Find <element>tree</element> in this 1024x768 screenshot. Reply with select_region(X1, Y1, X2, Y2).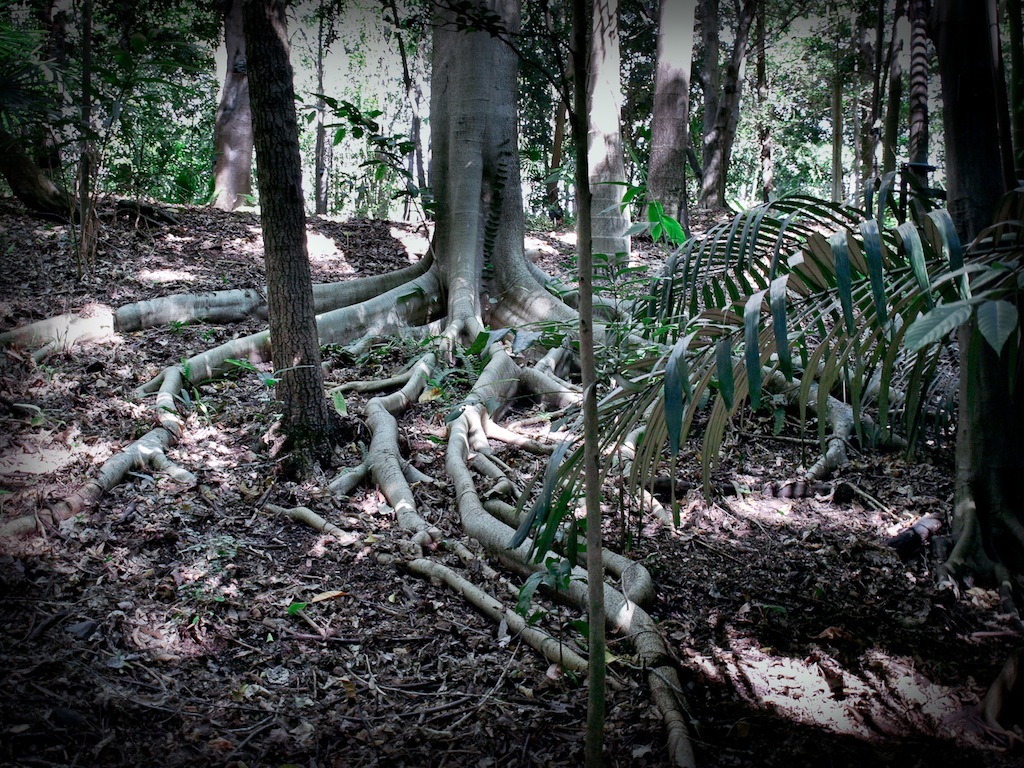
select_region(503, 0, 1023, 590).
